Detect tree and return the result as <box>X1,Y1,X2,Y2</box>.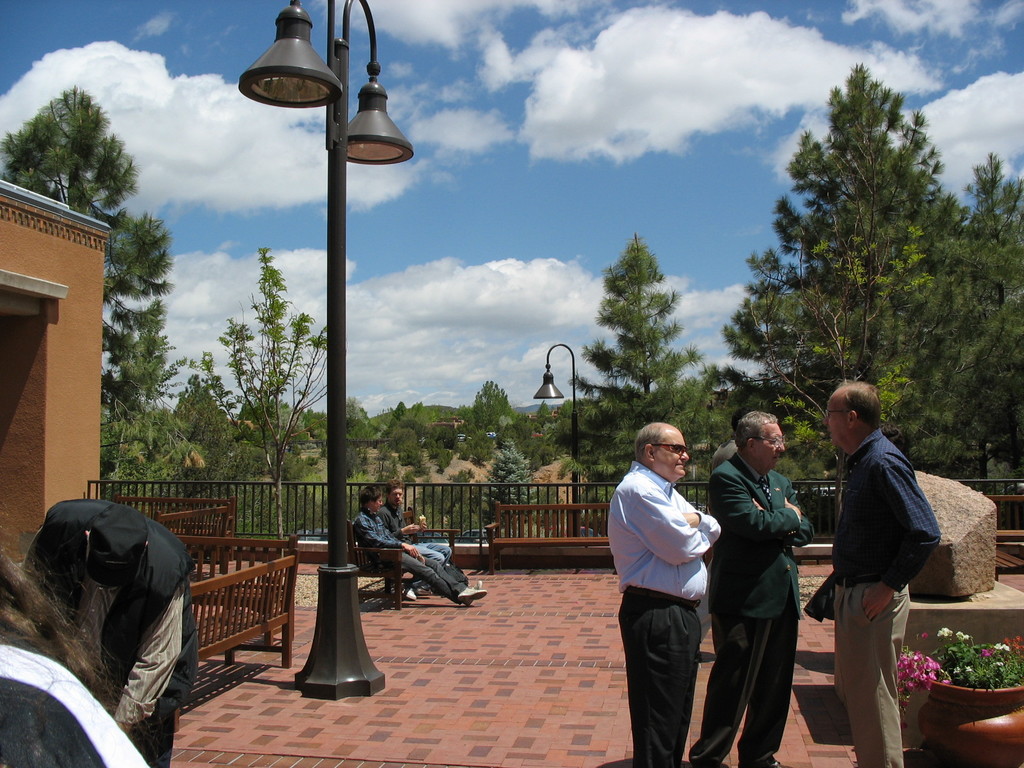
<box>381,400,426,471</box>.
